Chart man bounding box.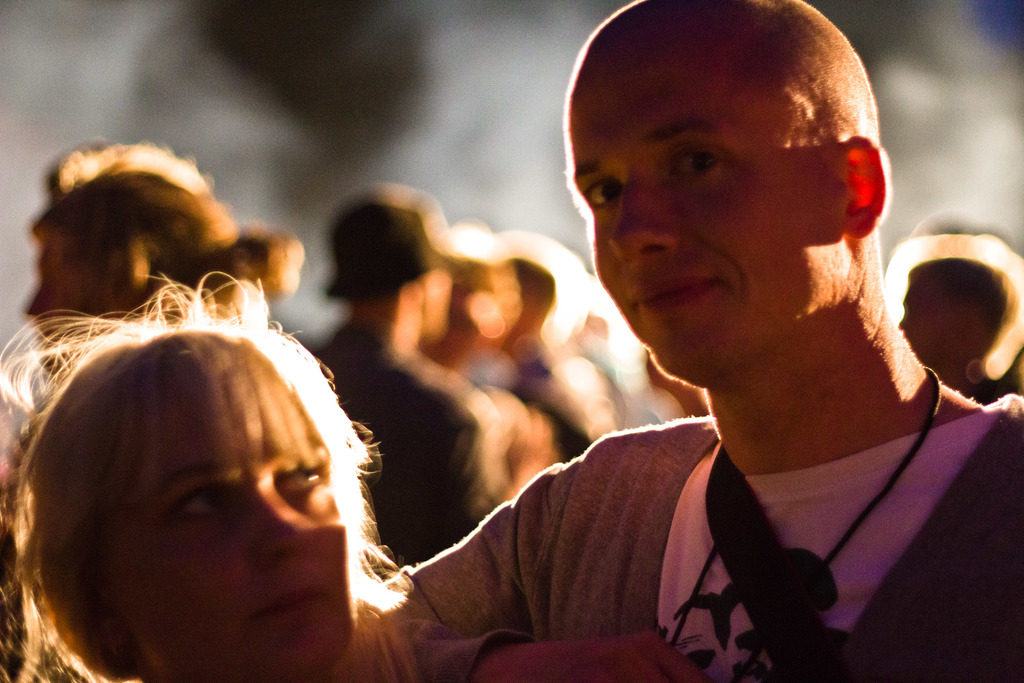
Charted: x1=292, y1=188, x2=521, y2=563.
